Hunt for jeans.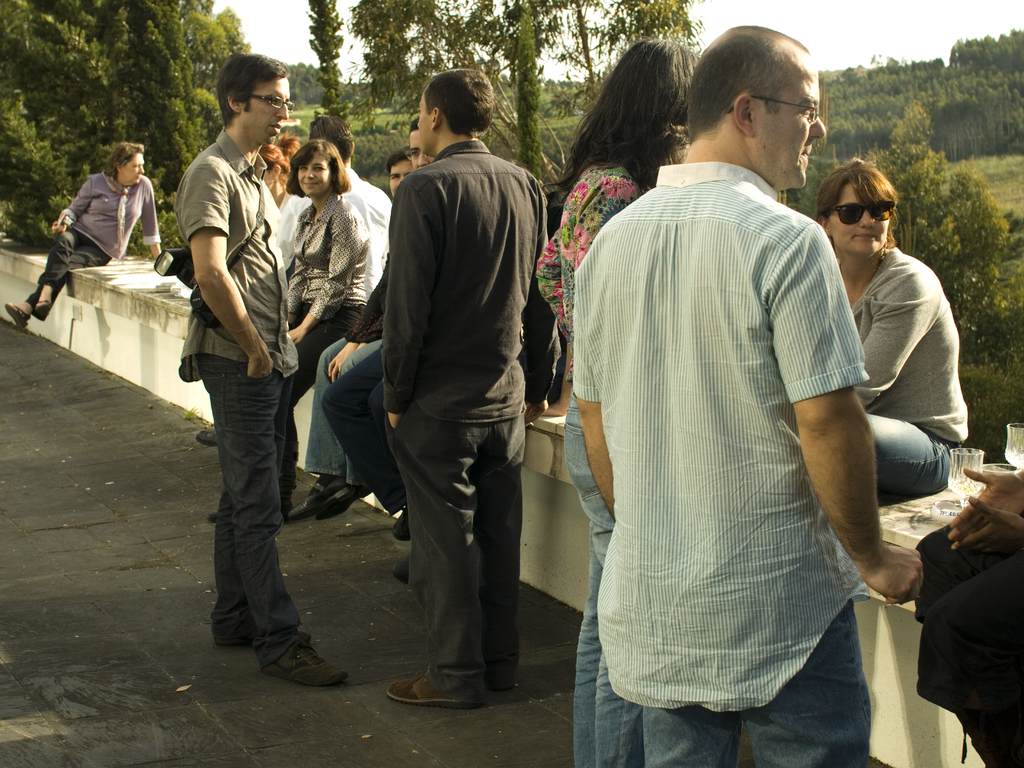
Hunted down at l=552, t=381, r=643, b=767.
